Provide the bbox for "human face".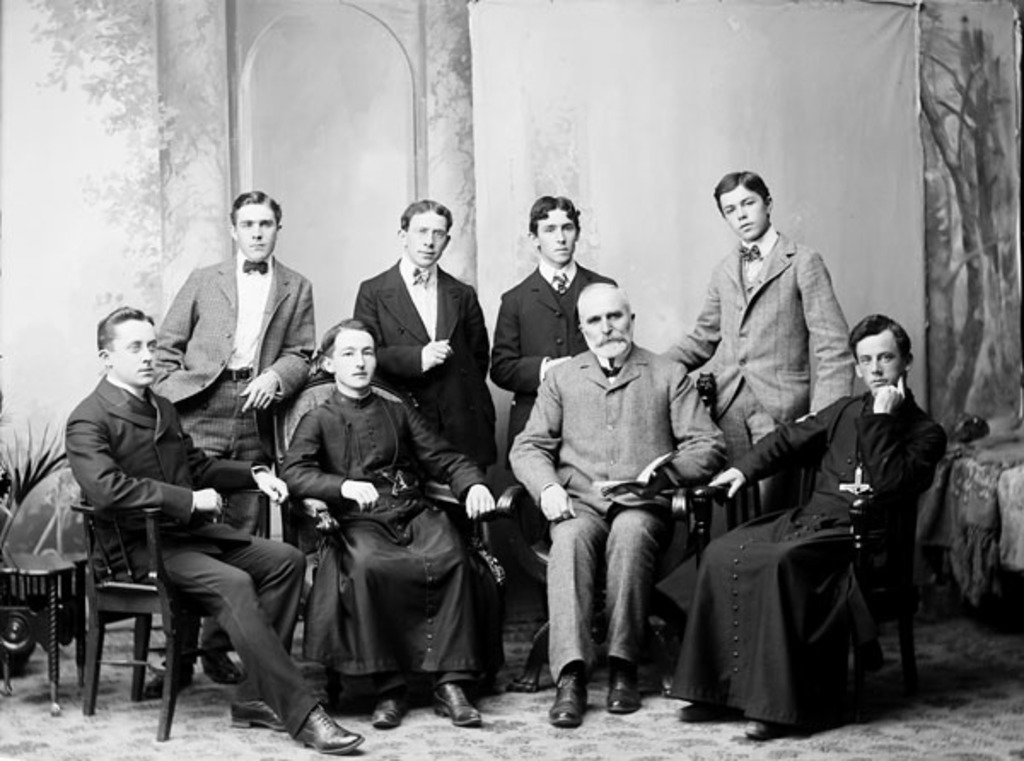
111/317/160/389.
